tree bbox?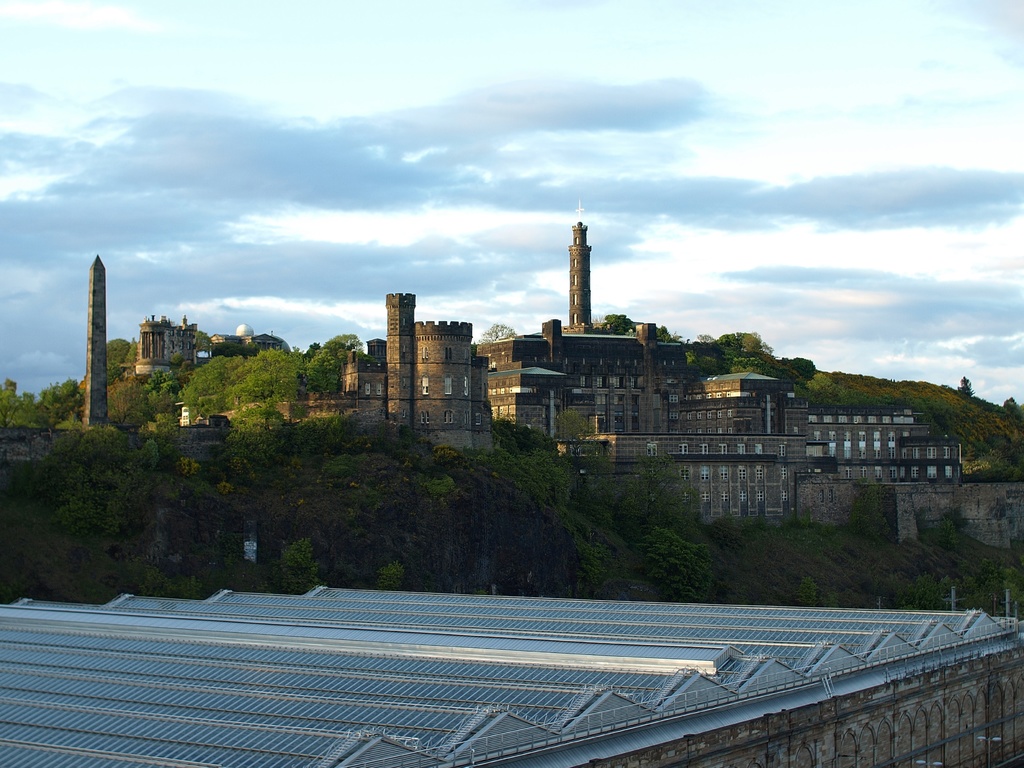
152,413,180,439
